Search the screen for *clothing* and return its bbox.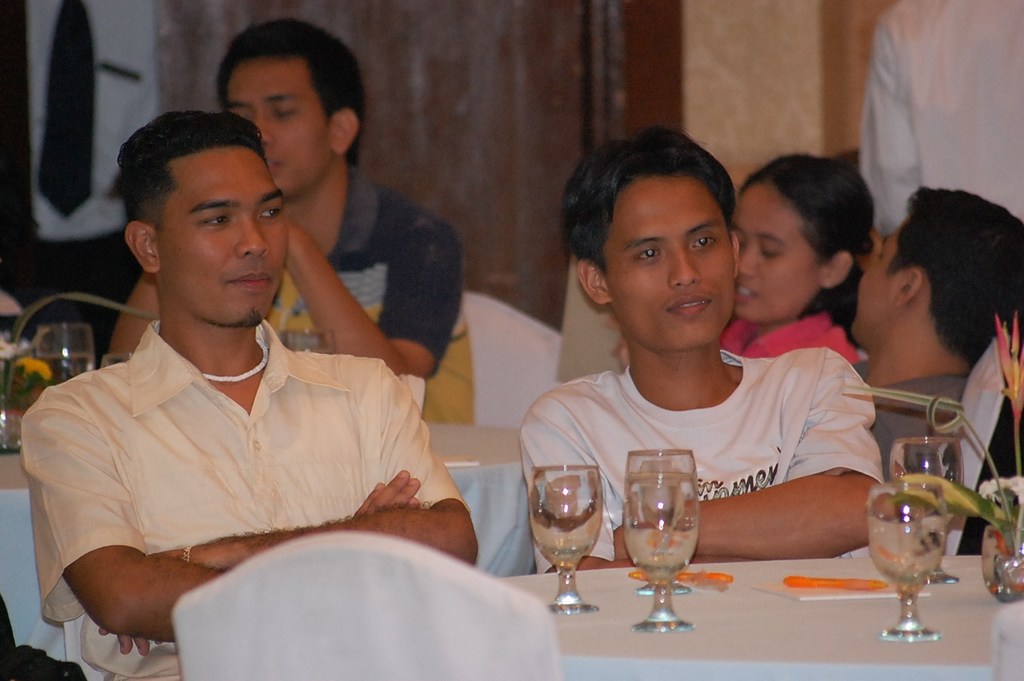
Found: pyautogui.locateOnScreen(516, 349, 892, 581).
